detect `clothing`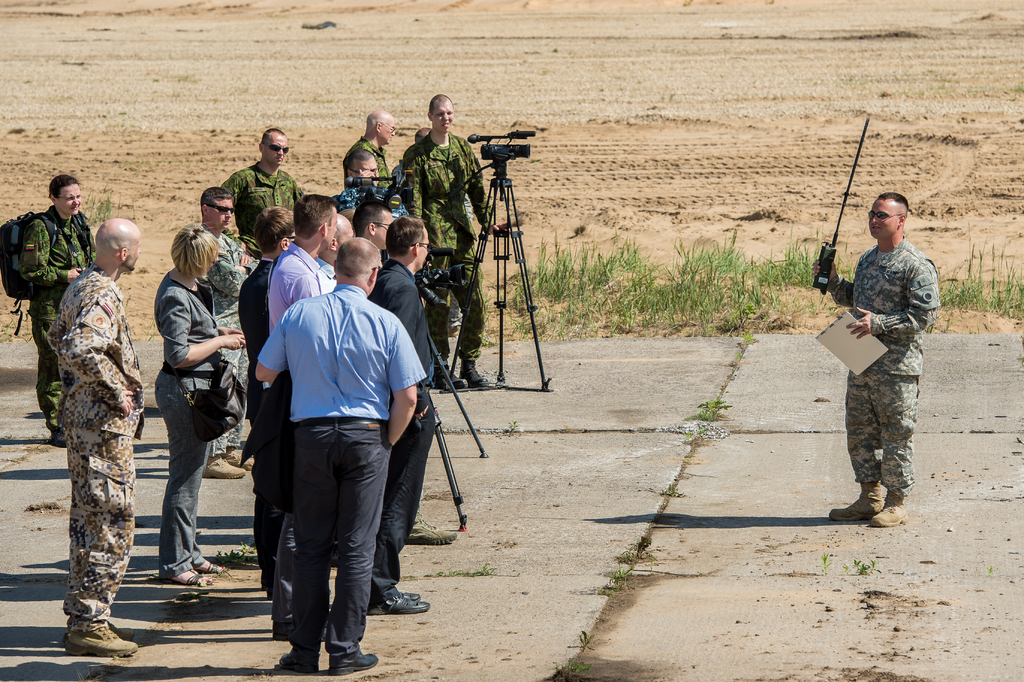
bbox=[147, 282, 246, 398]
